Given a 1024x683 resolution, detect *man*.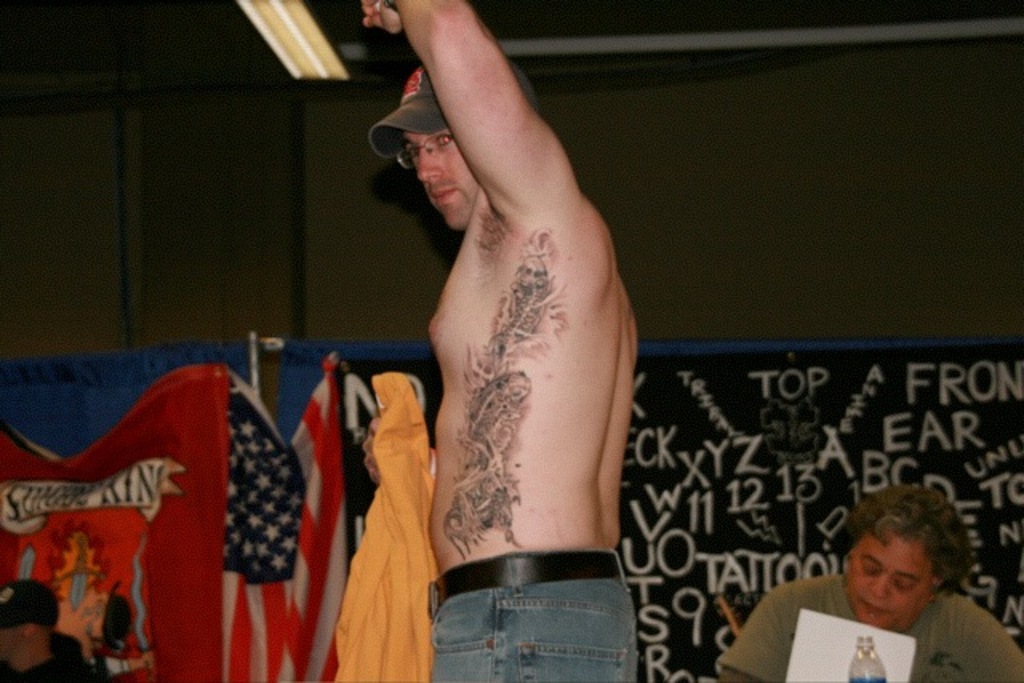
354,0,643,681.
